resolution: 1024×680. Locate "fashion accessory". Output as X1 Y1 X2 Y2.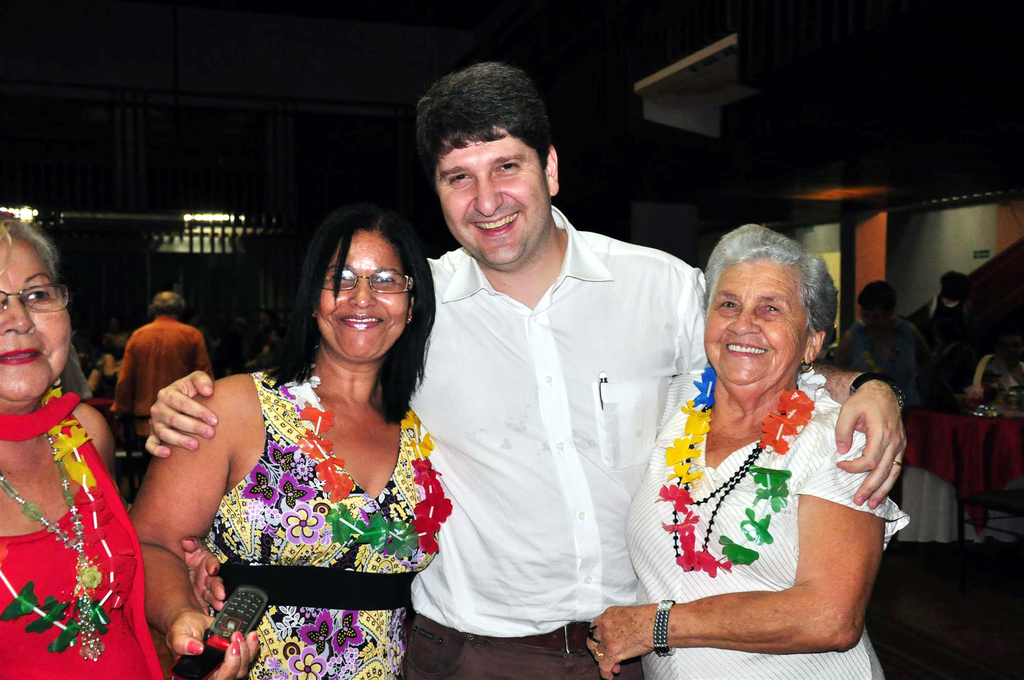
0 432 106 668.
